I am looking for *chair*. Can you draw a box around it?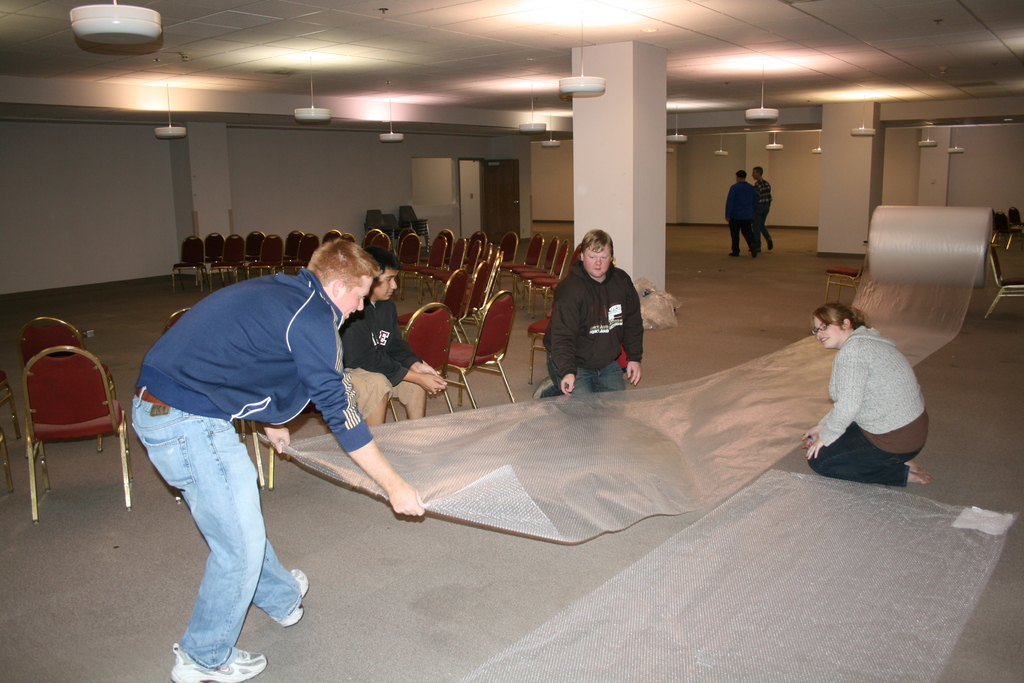
Sure, the bounding box is box=[379, 300, 451, 422].
